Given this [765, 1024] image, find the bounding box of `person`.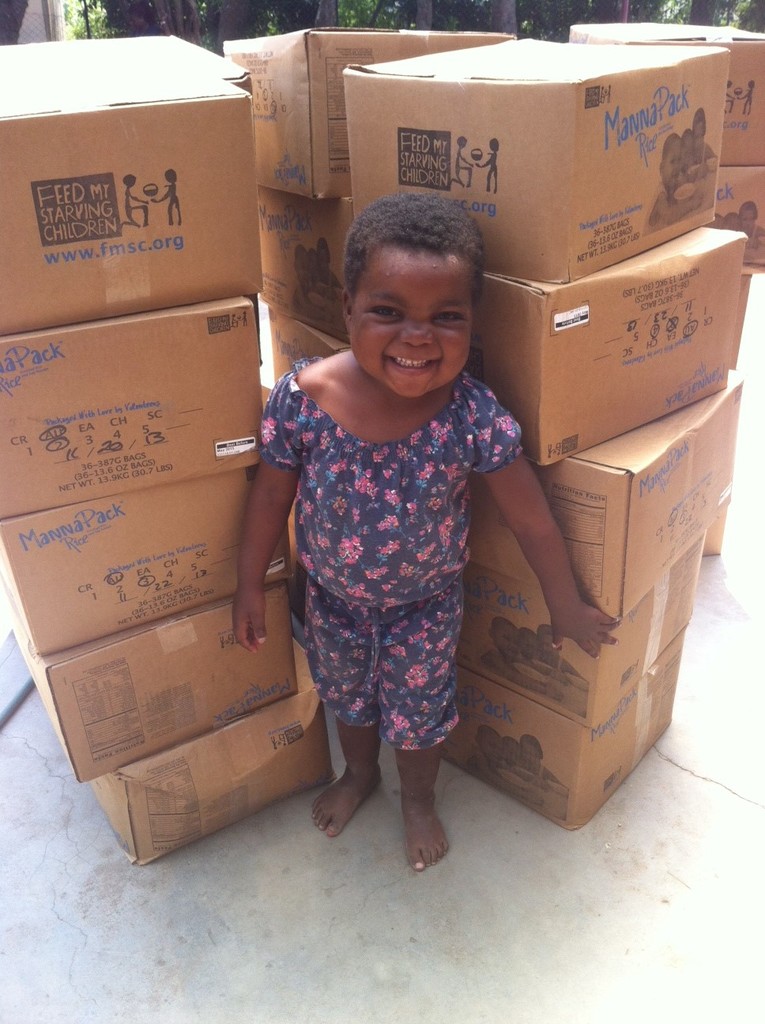
box(737, 201, 764, 239).
